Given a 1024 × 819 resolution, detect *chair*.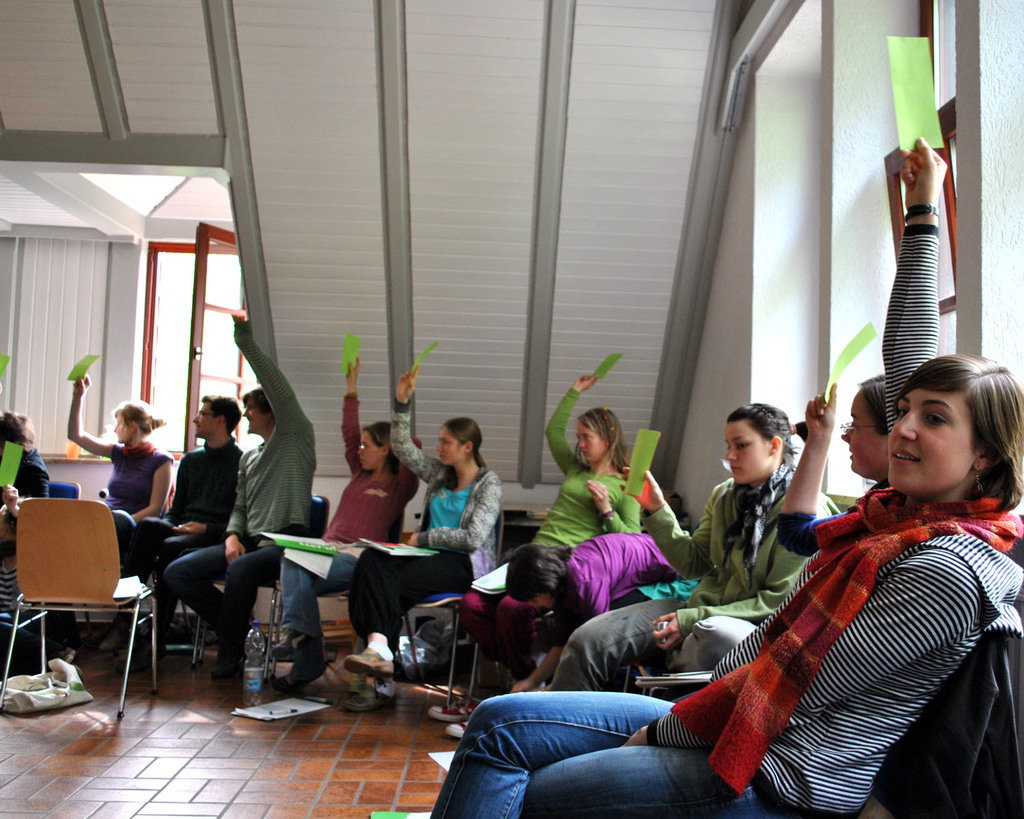
locate(188, 493, 330, 687).
